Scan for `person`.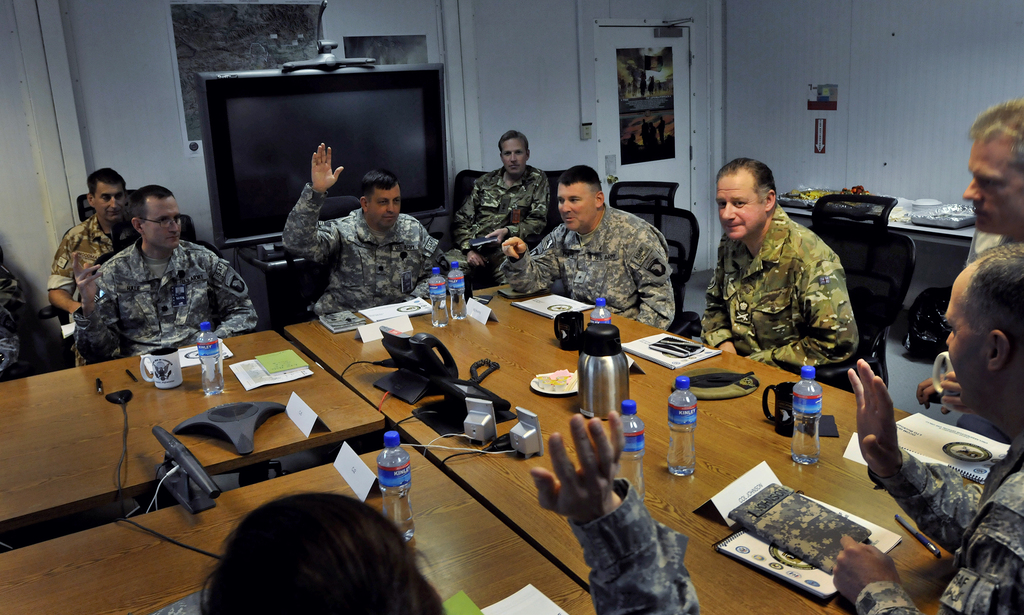
Scan result: (x1=850, y1=243, x2=1023, y2=614).
